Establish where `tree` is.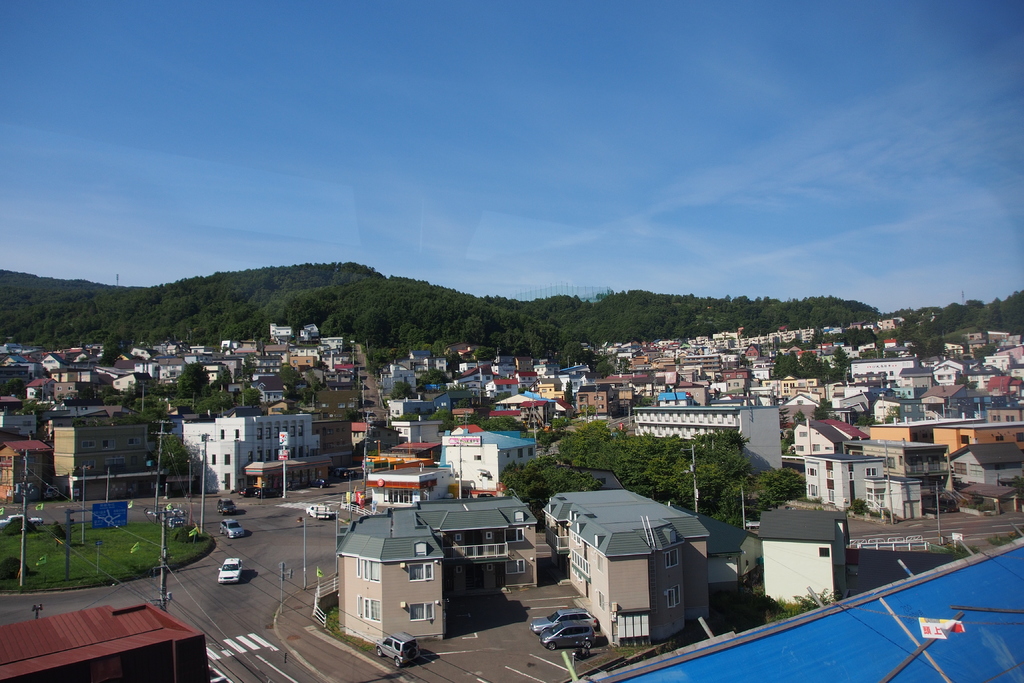
Established at 244/384/262/411.
